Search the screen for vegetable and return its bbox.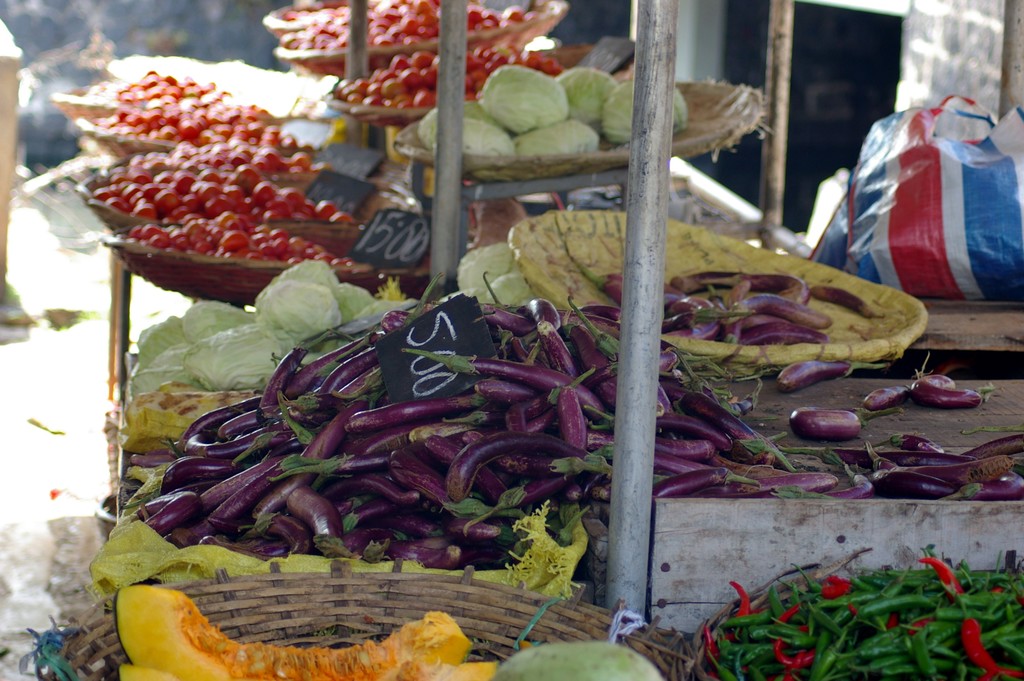
Found: bbox=(508, 648, 666, 680).
